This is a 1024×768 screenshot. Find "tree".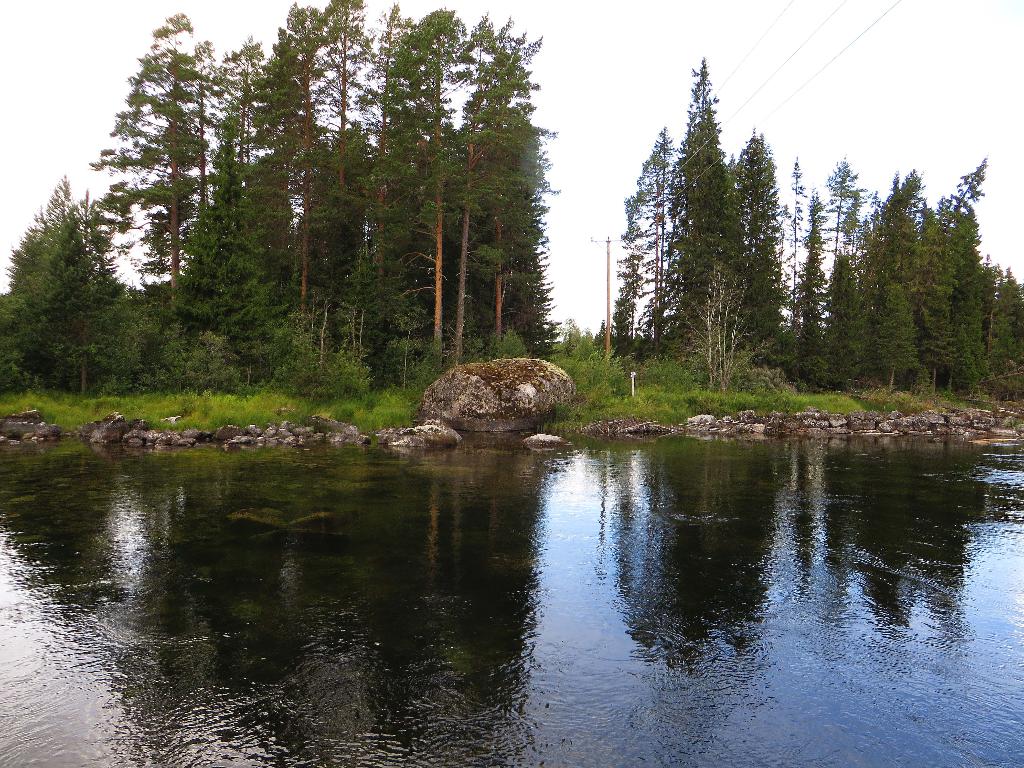
Bounding box: box(4, 187, 99, 388).
